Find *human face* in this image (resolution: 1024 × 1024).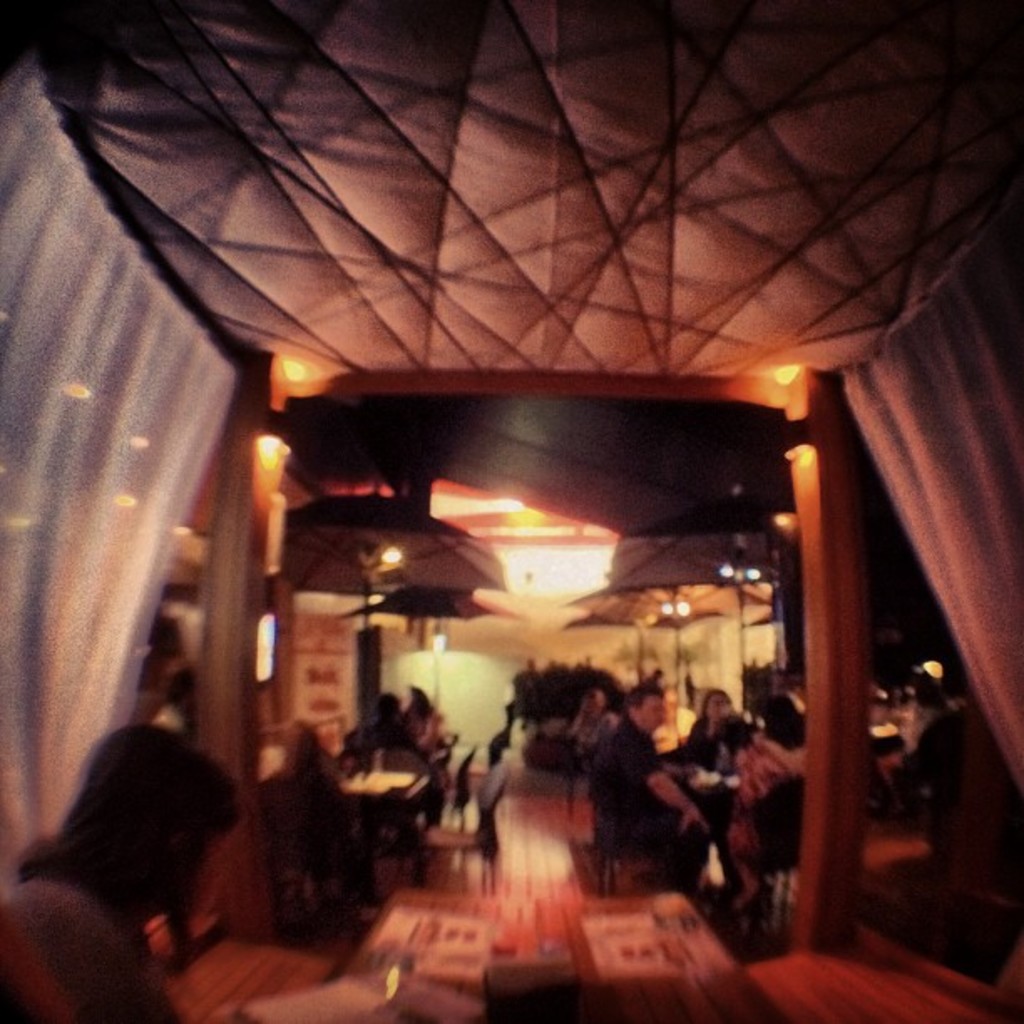
<bbox>696, 684, 735, 726</bbox>.
